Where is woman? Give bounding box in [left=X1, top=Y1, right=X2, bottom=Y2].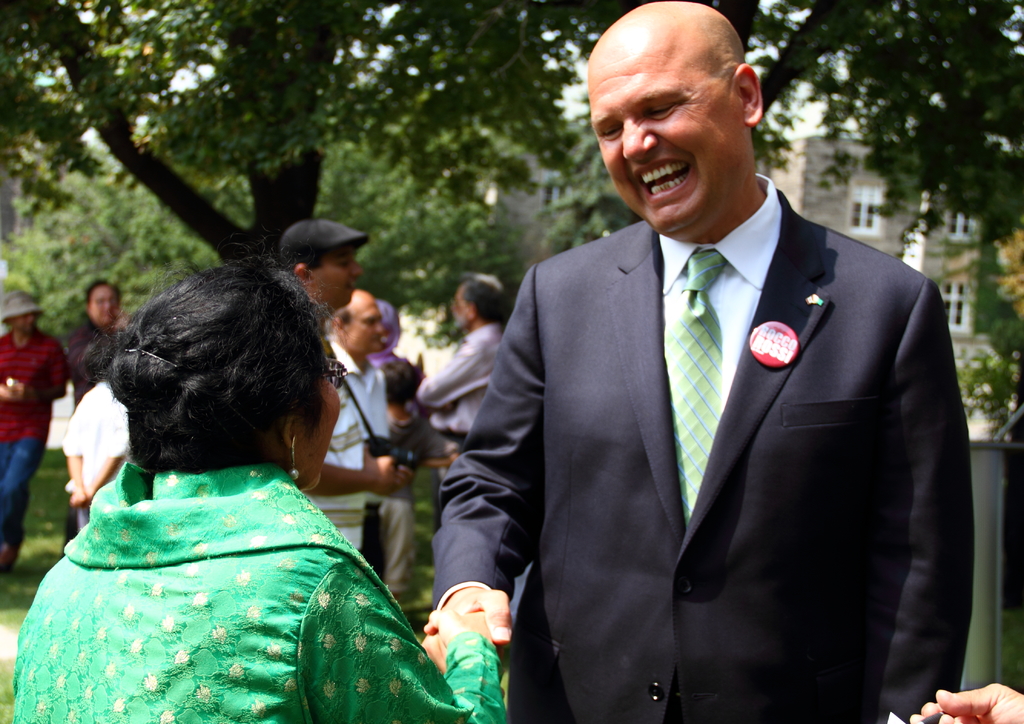
[left=19, top=236, right=509, bottom=723].
